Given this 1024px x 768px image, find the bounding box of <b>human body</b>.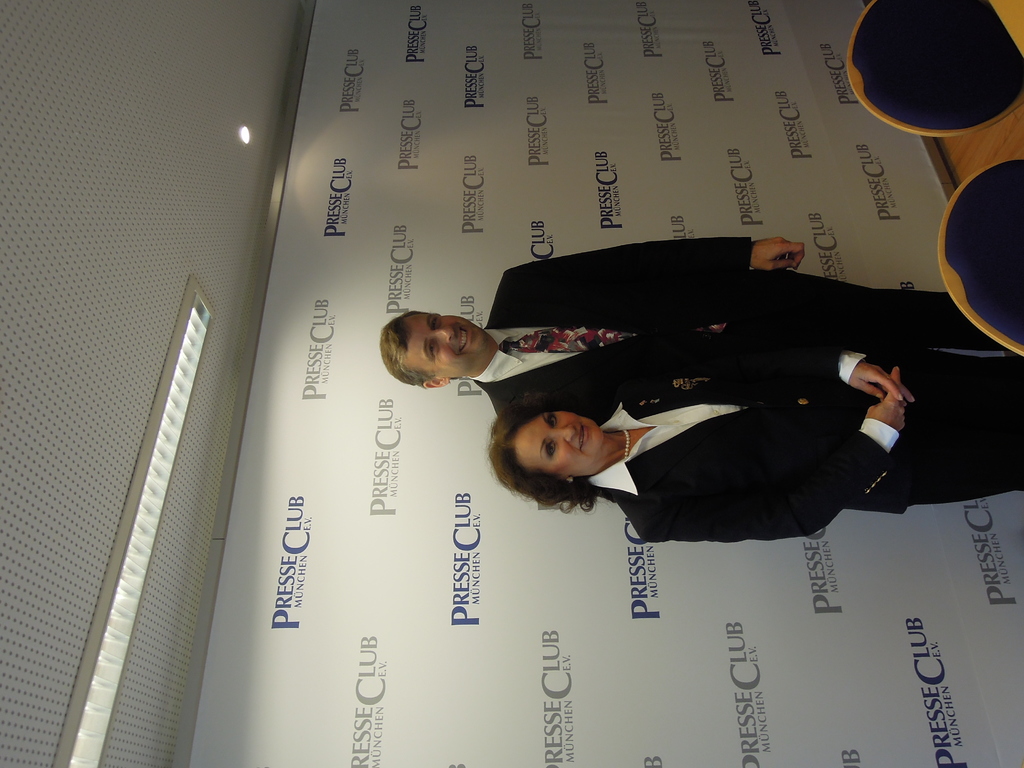
<bbox>493, 352, 1015, 533</bbox>.
